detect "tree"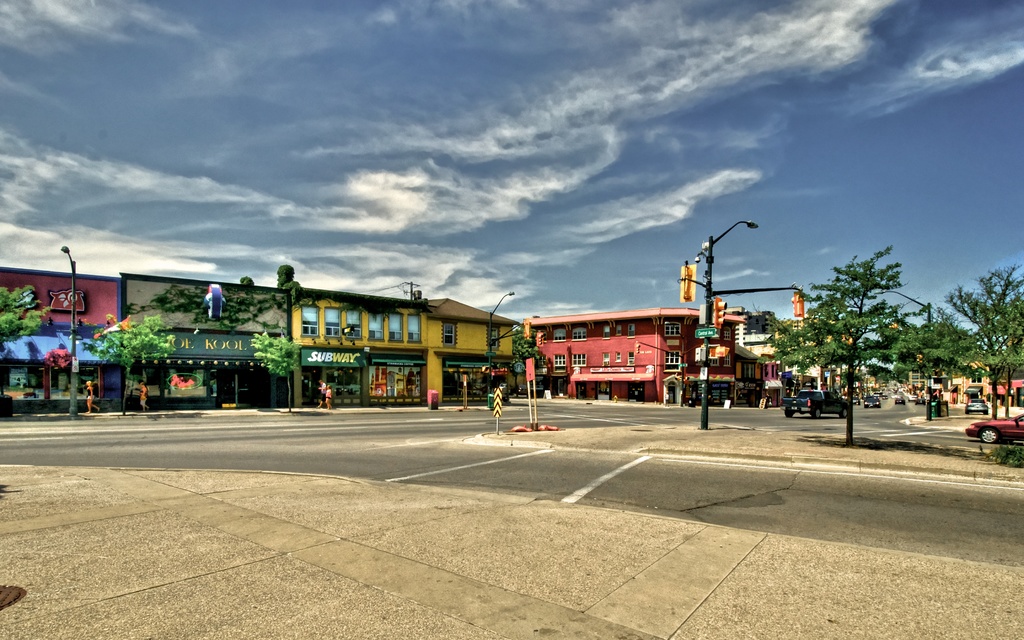
bbox=[246, 328, 305, 414]
